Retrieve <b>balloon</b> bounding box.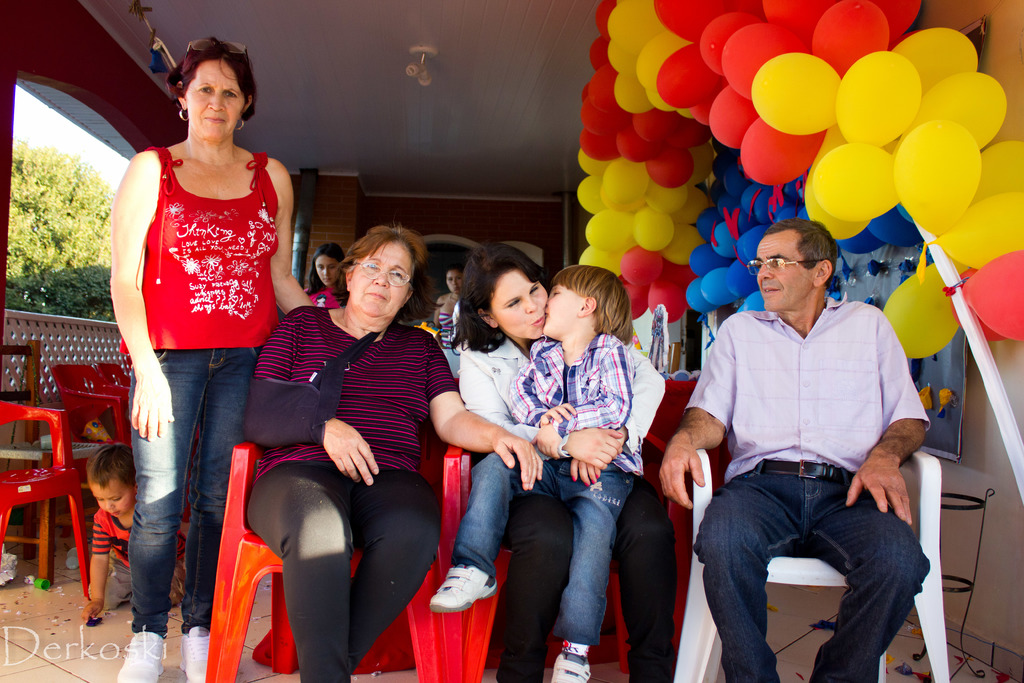
Bounding box: [left=836, top=228, right=882, bottom=254].
